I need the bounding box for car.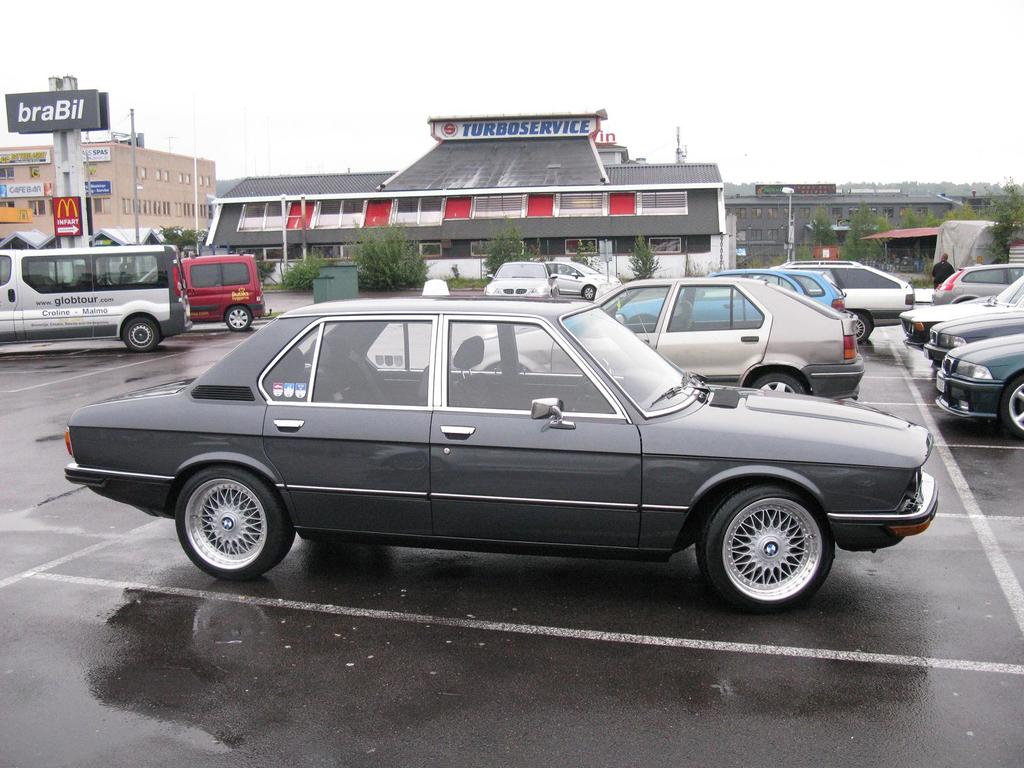
Here it is: (552, 259, 606, 300).
